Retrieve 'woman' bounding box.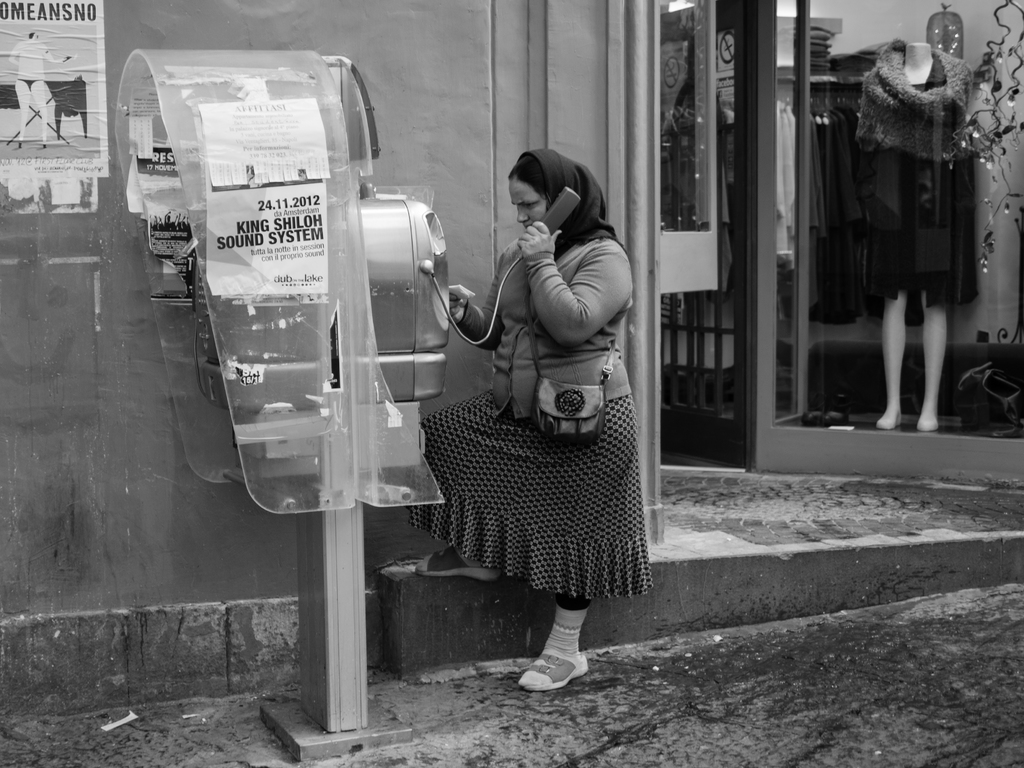
Bounding box: [422, 133, 646, 673].
